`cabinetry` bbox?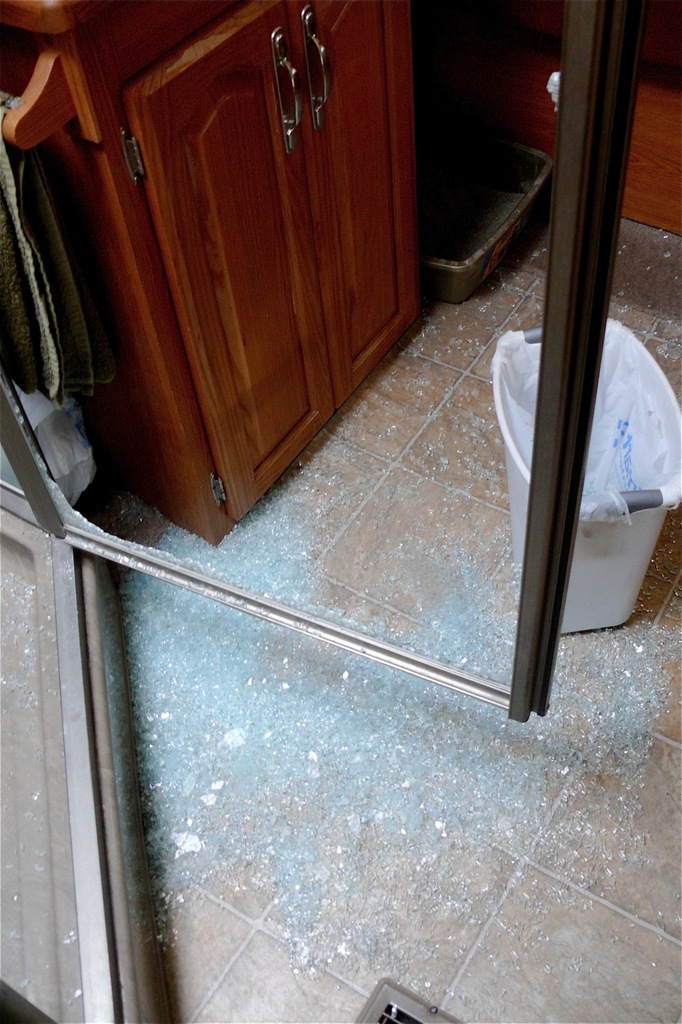
bbox(123, 1, 426, 528)
